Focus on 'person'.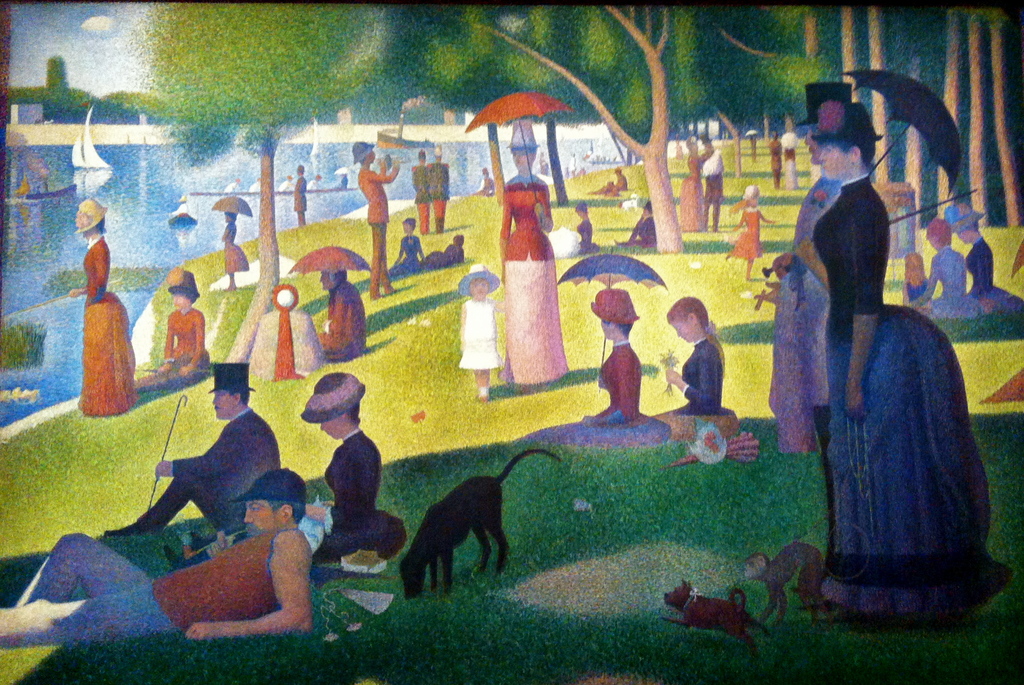
Focused at 386,220,424,278.
